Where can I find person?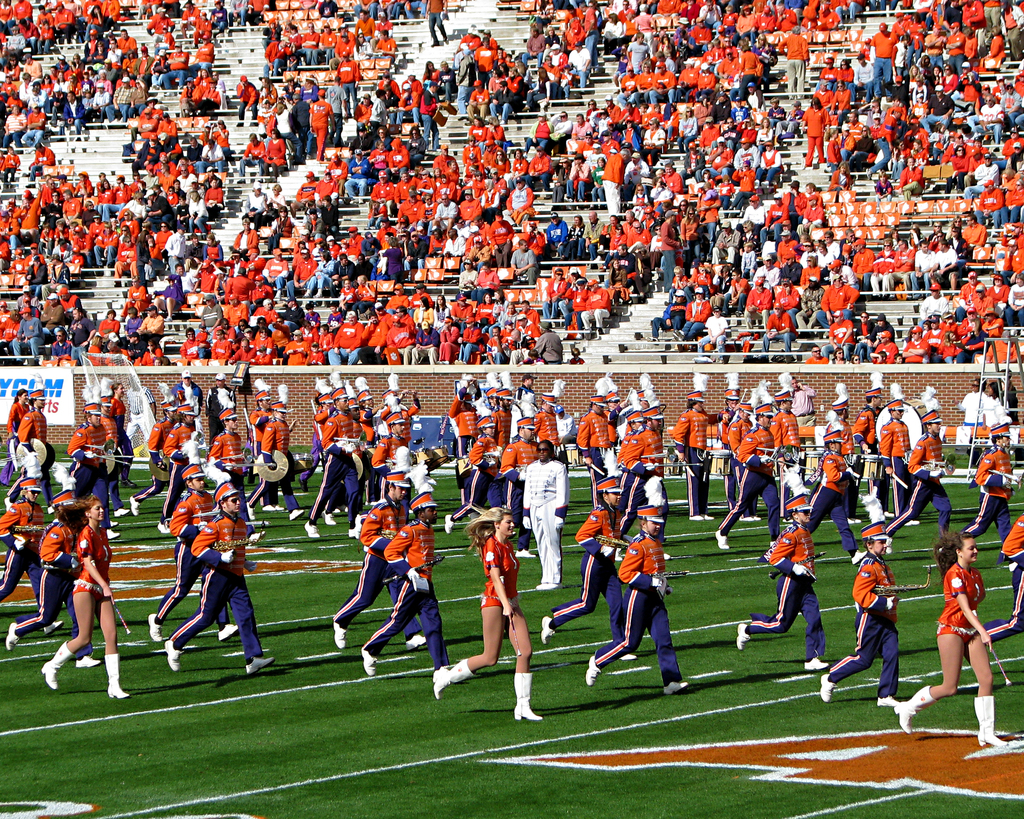
You can find it at locate(228, 339, 258, 365).
